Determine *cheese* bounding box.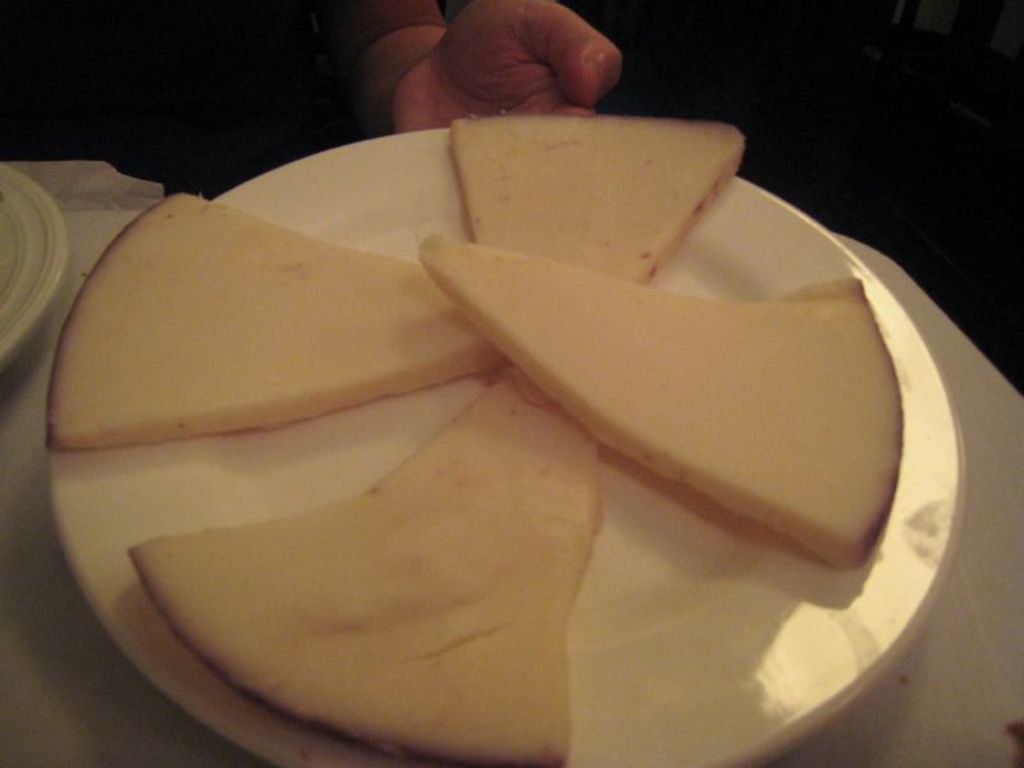
Determined: {"left": 413, "top": 230, "right": 908, "bottom": 572}.
